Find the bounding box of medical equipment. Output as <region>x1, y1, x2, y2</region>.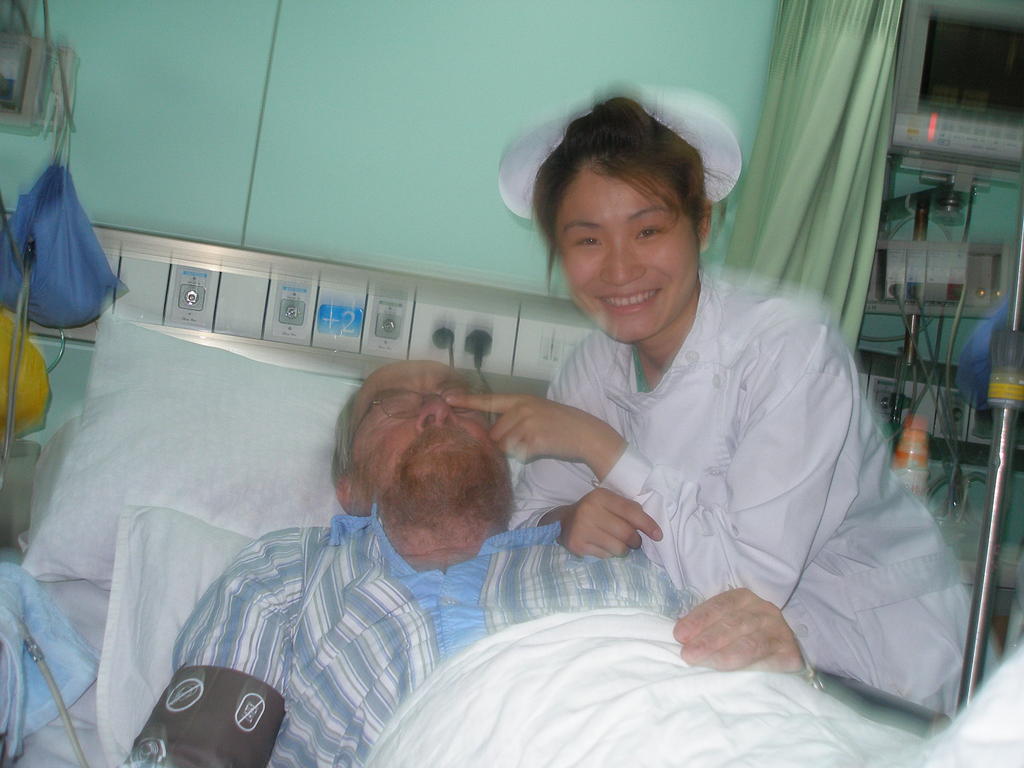
<region>854, 0, 1023, 659</region>.
